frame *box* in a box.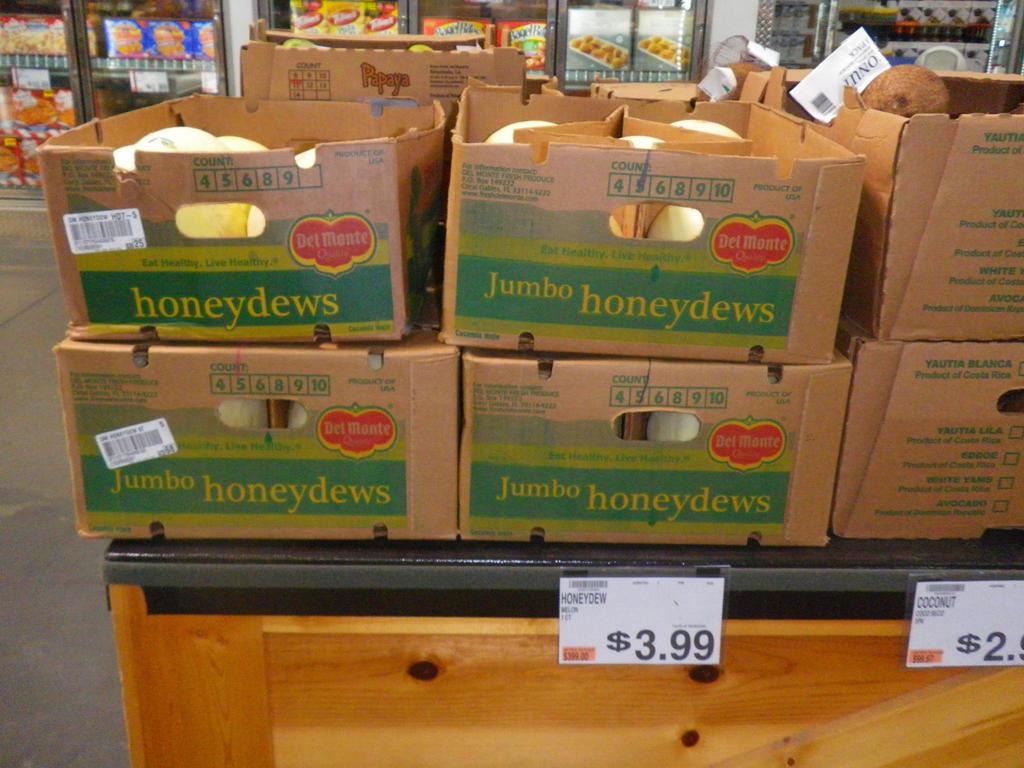
<box>97,92,113,118</box>.
